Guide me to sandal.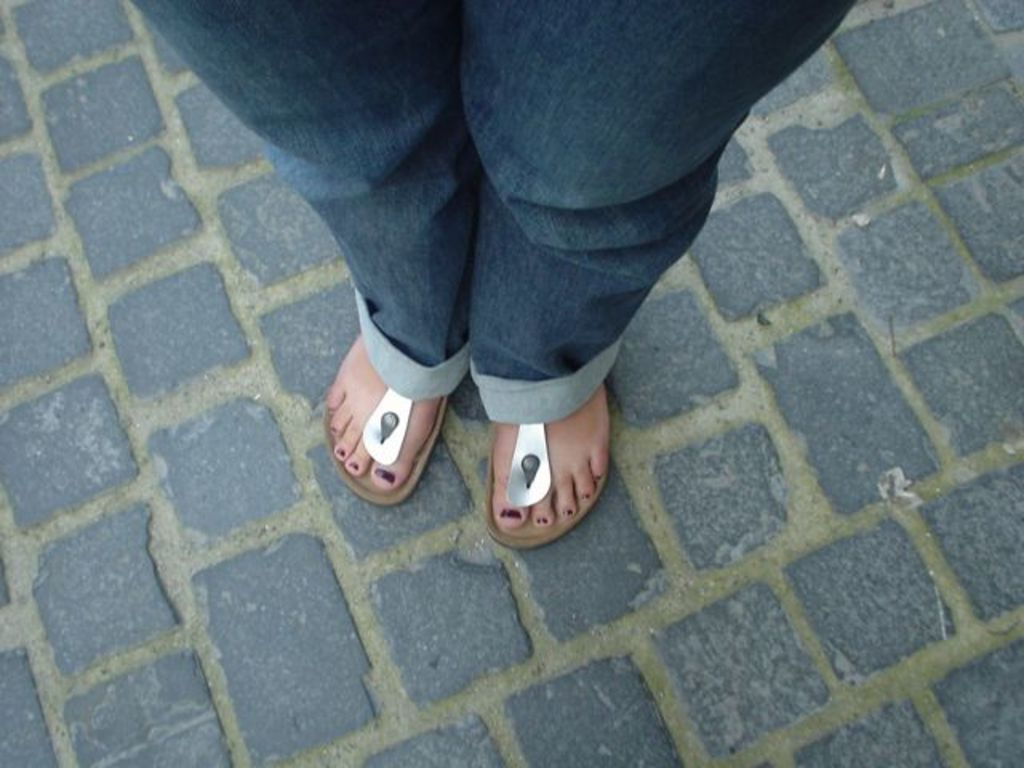
Guidance: 458, 370, 622, 552.
